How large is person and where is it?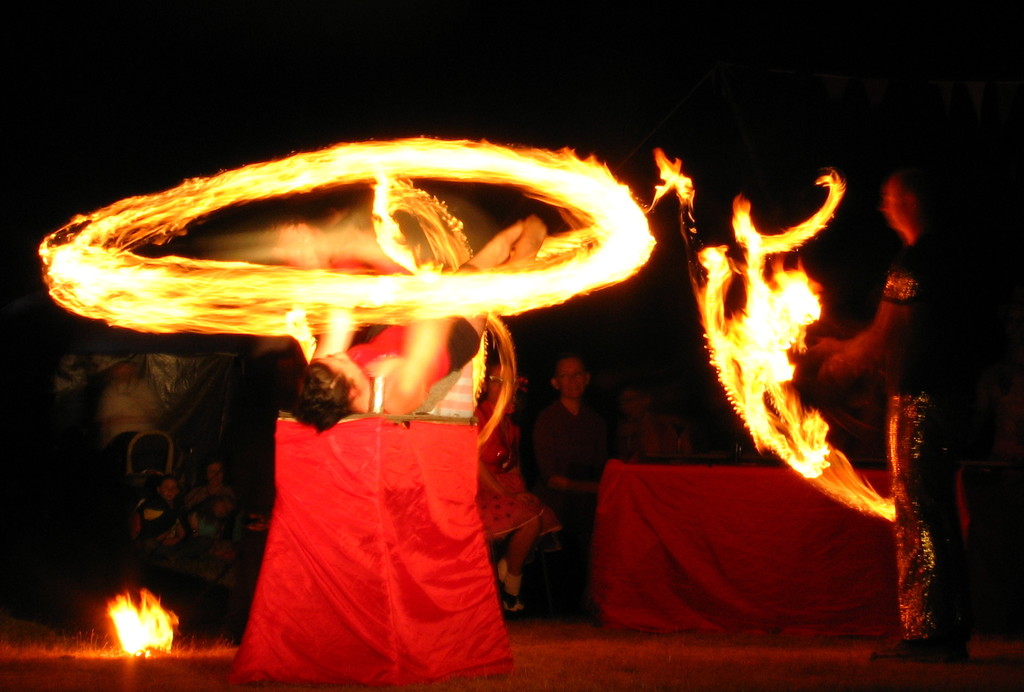
Bounding box: [274, 214, 553, 440].
